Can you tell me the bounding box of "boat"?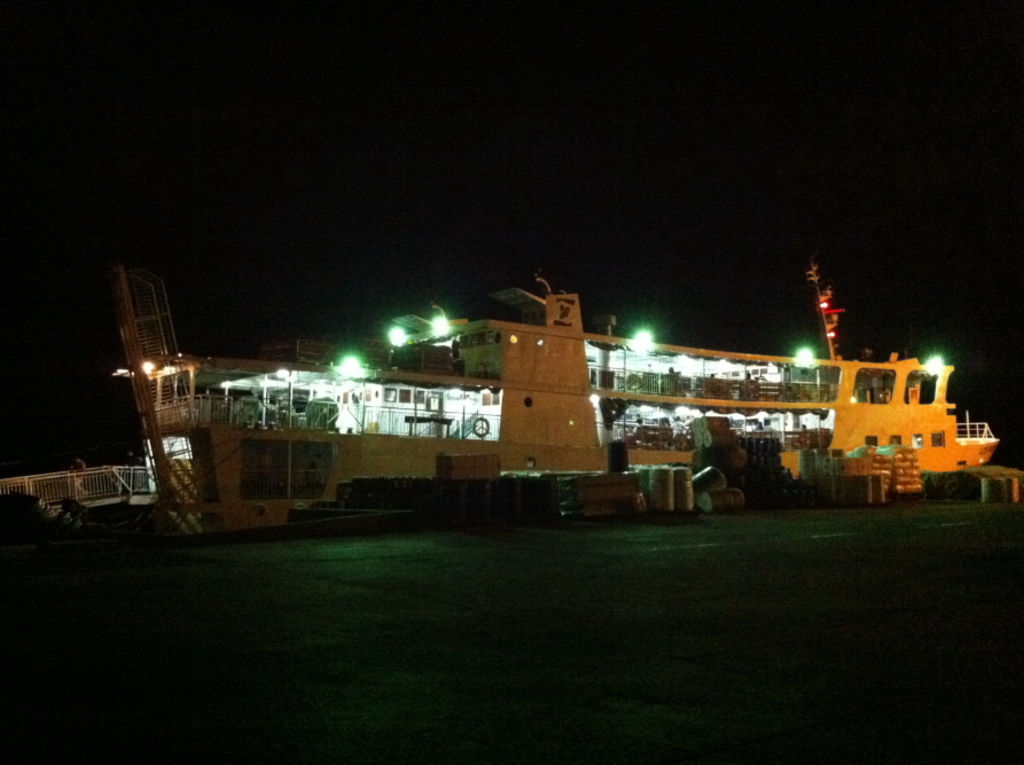
select_region(116, 232, 995, 512).
